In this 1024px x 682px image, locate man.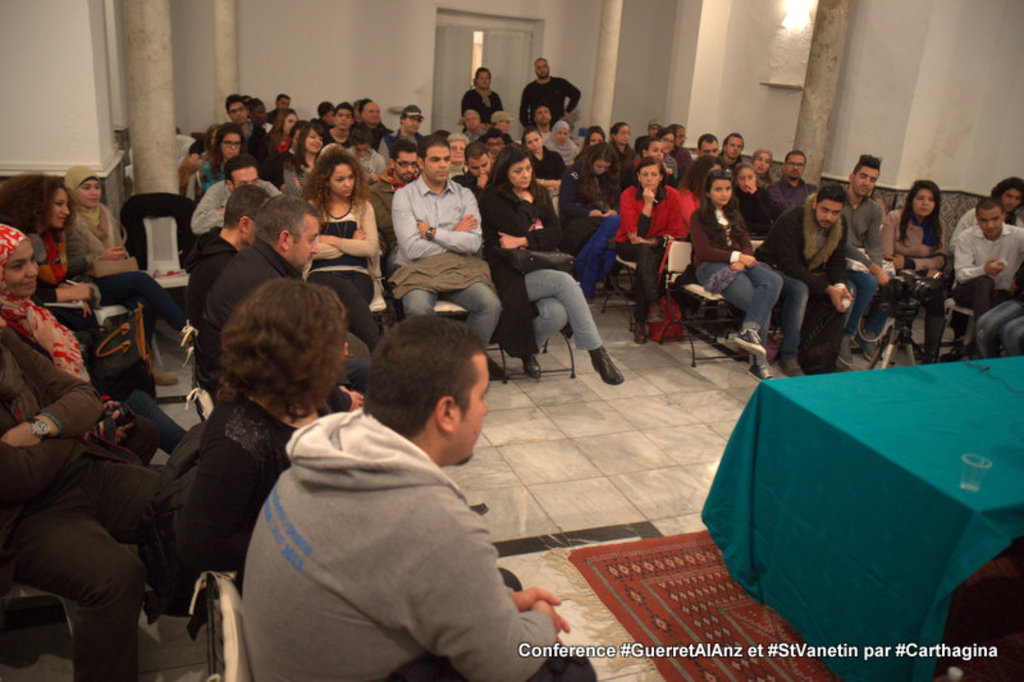
Bounding box: (320,101,357,147).
